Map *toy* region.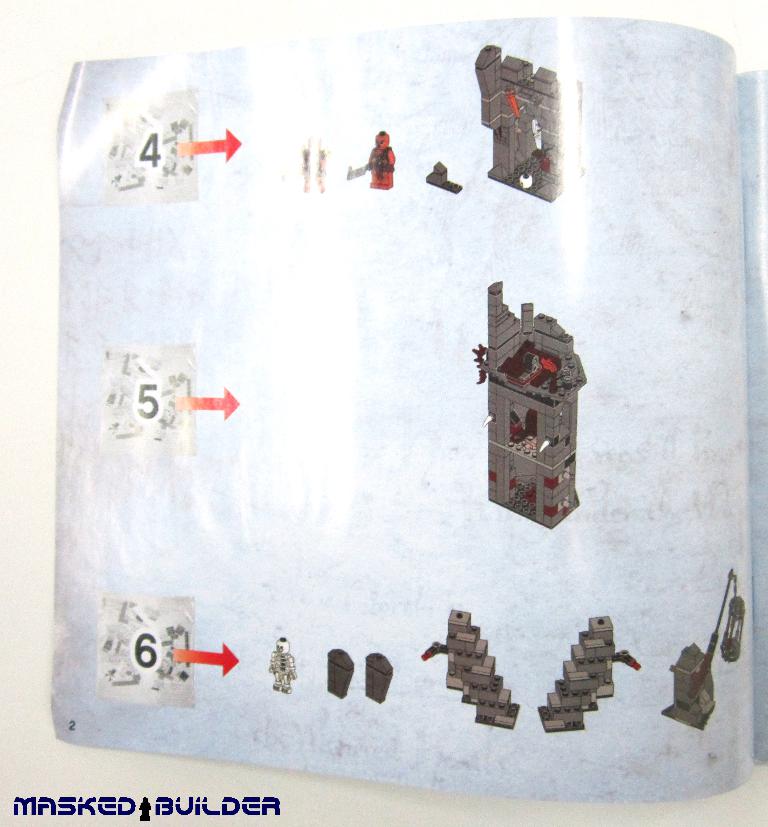
Mapped to <region>467, 281, 588, 539</region>.
